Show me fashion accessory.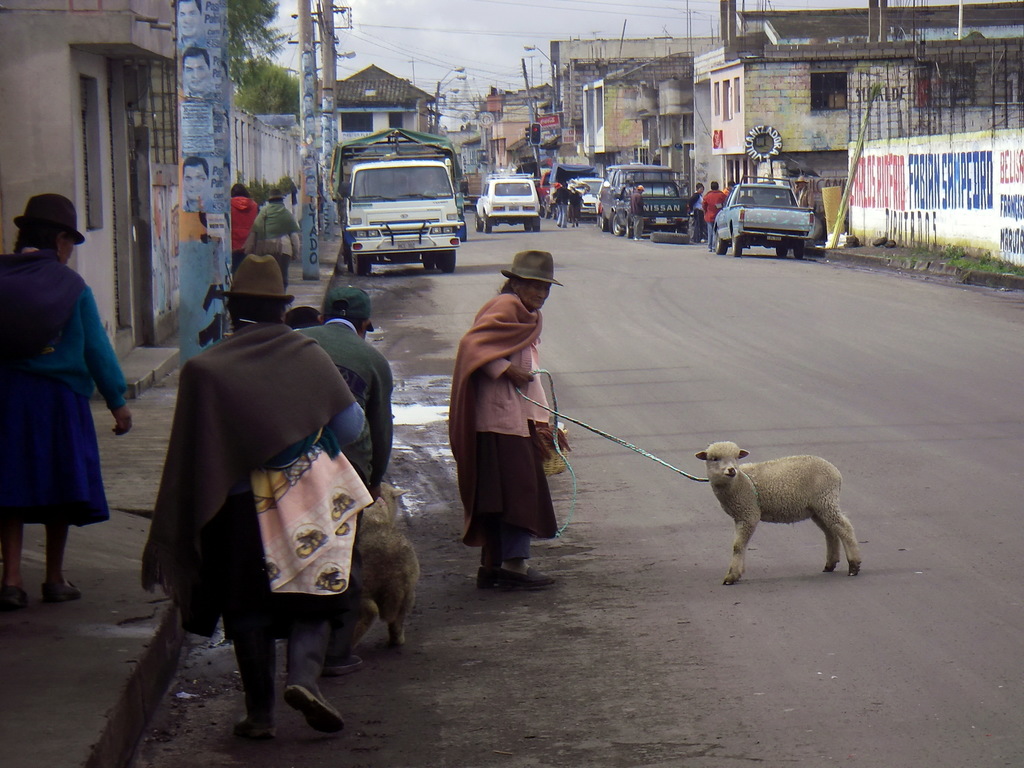
fashion accessory is here: BBox(216, 253, 292, 301).
